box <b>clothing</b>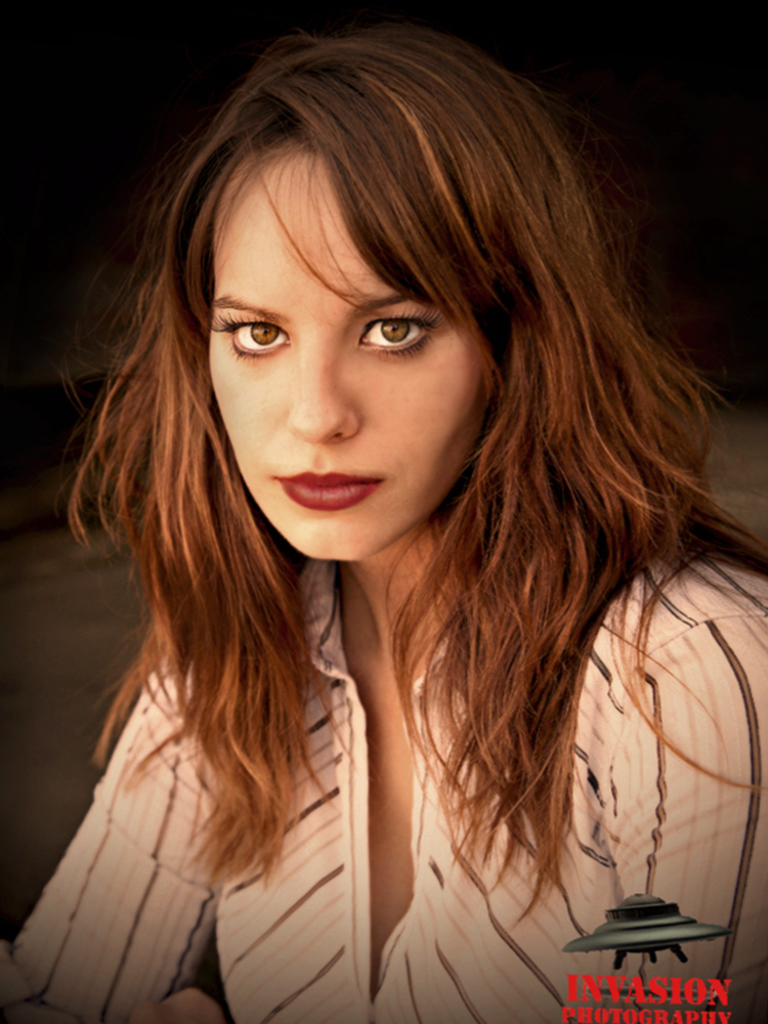
select_region(0, 560, 767, 1019)
